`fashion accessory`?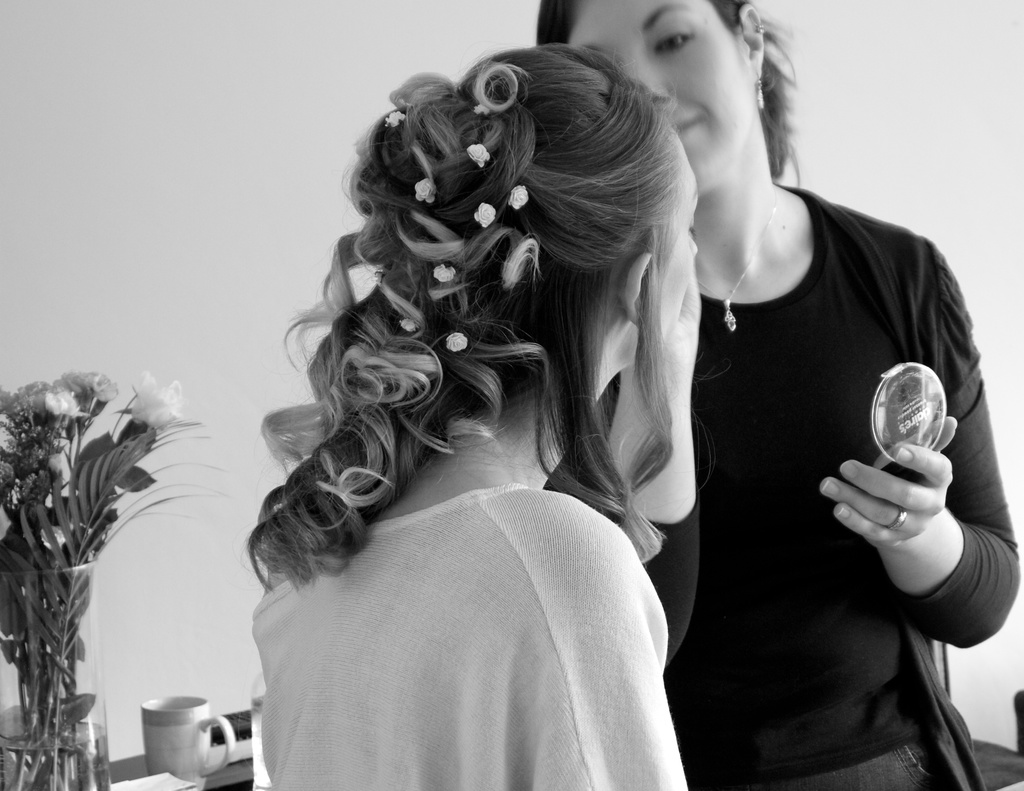
(left=885, top=507, right=907, bottom=529)
